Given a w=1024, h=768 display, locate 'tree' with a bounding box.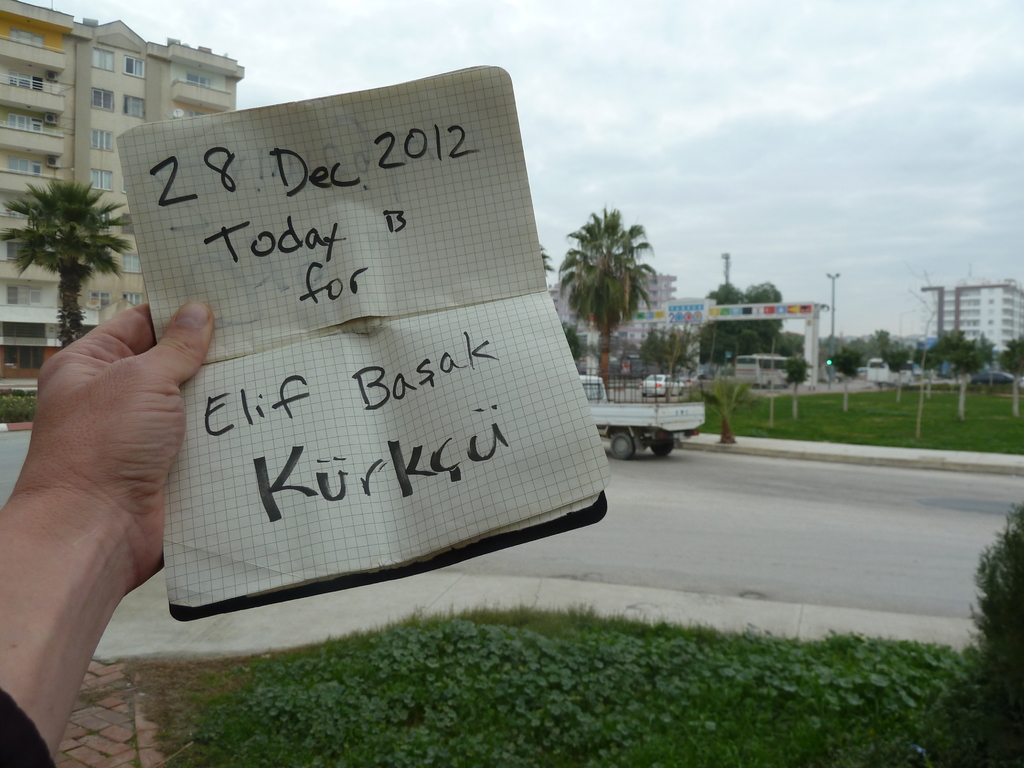
Located: (x1=877, y1=344, x2=908, y2=372).
